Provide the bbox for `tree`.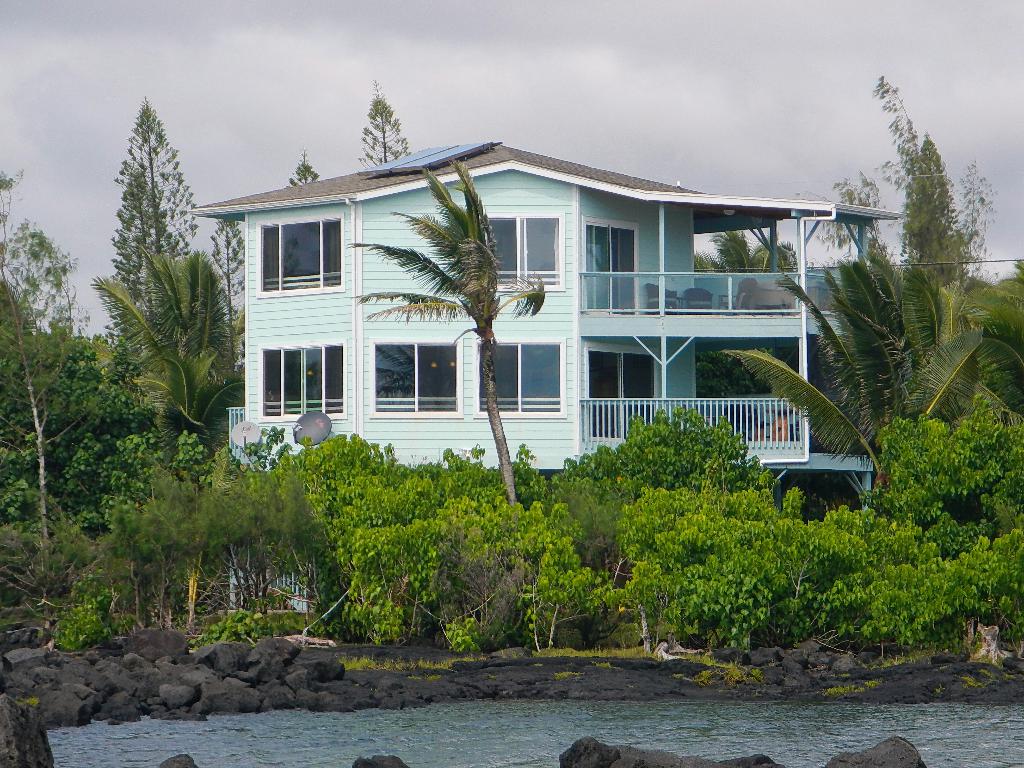
bbox=[0, 244, 95, 585].
